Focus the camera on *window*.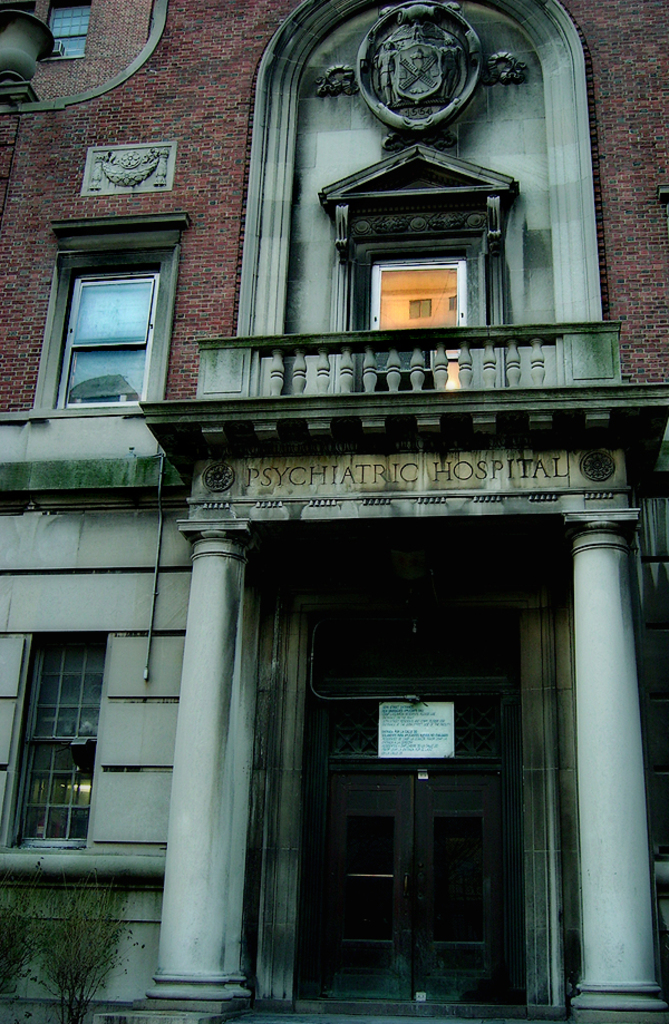
Focus region: 2,631,104,845.
